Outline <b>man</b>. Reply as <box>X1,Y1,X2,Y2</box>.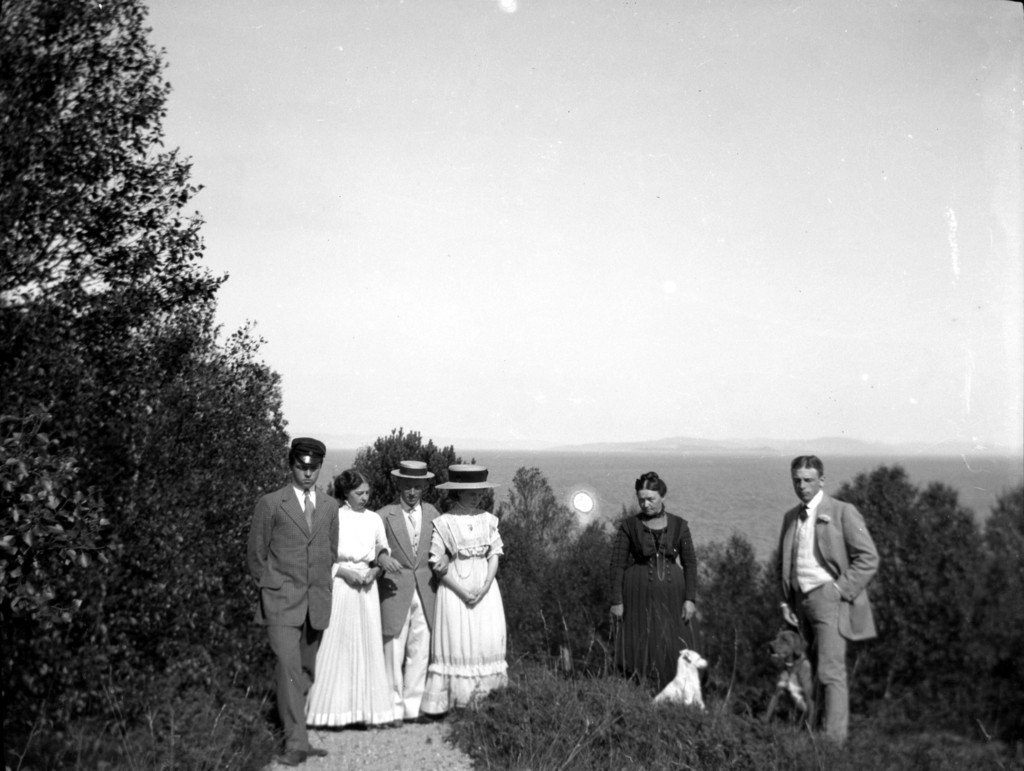
<box>368,457,440,721</box>.
